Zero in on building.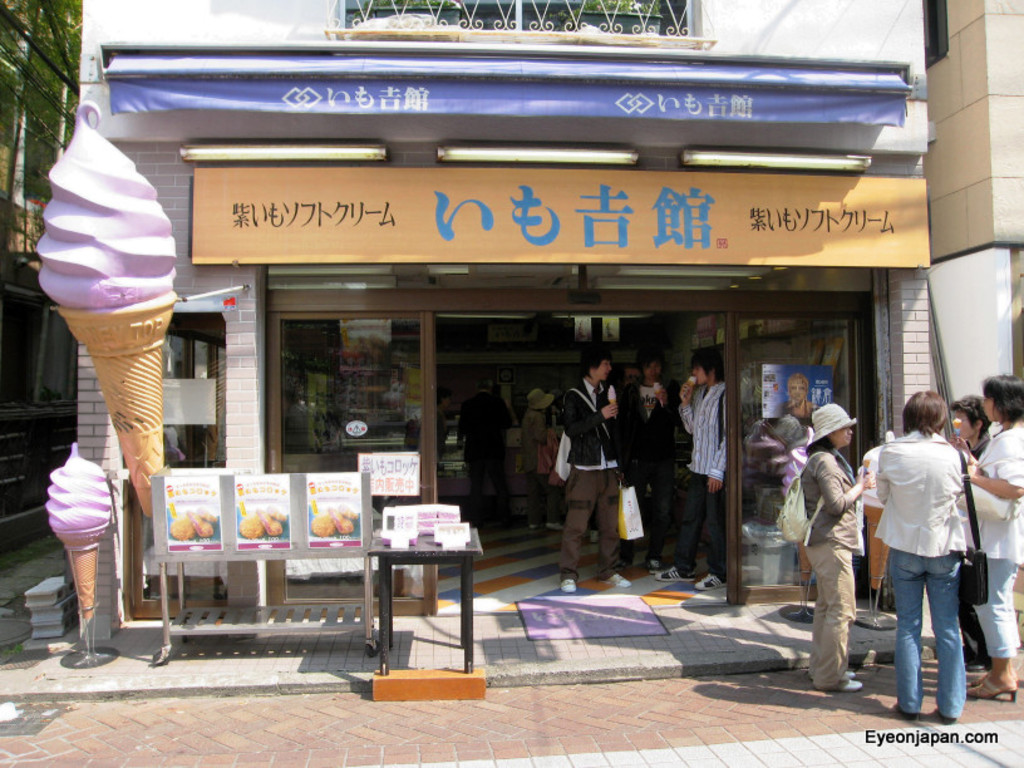
Zeroed in: bbox=(0, 0, 80, 557).
